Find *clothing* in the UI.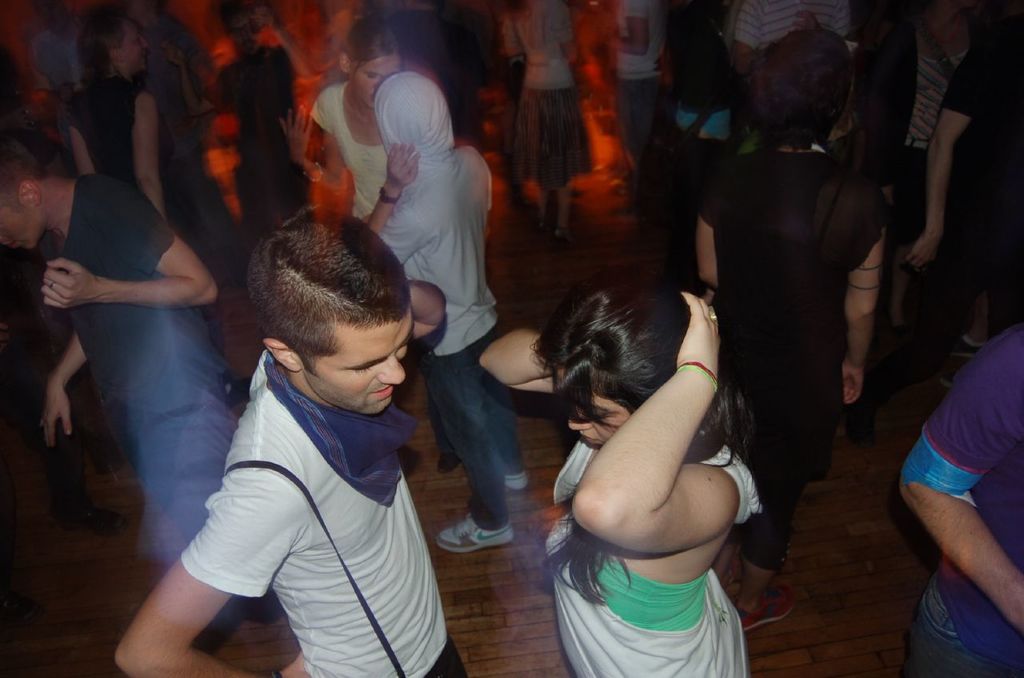
UI element at {"left": 696, "top": 138, "right": 890, "bottom": 522}.
